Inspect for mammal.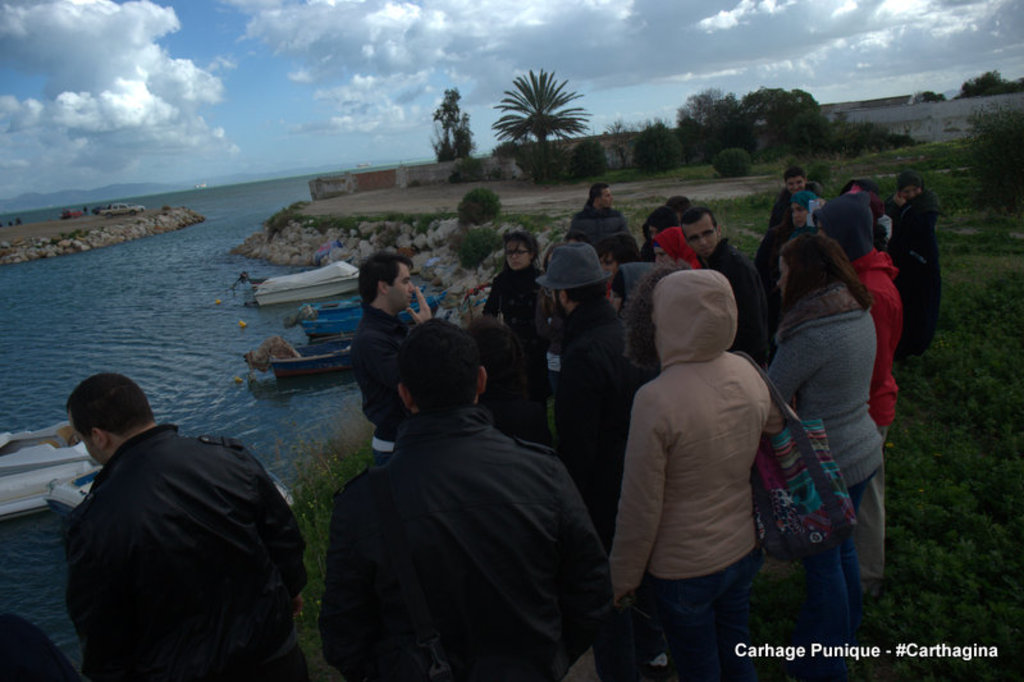
Inspection: rect(0, 612, 82, 681).
